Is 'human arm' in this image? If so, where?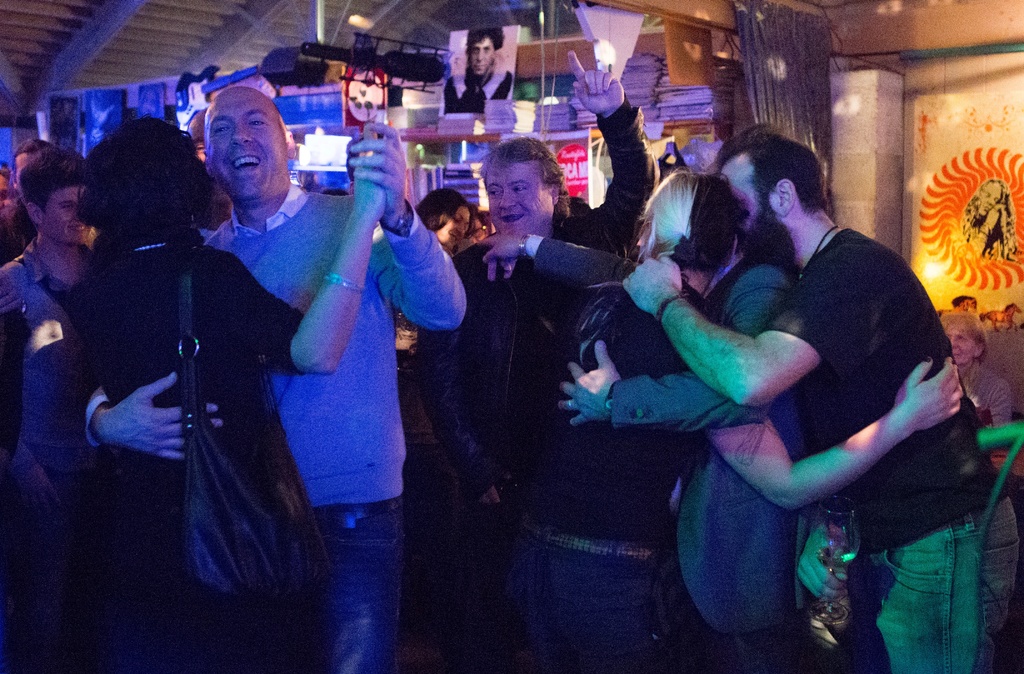
Yes, at 553, 374, 758, 426.
